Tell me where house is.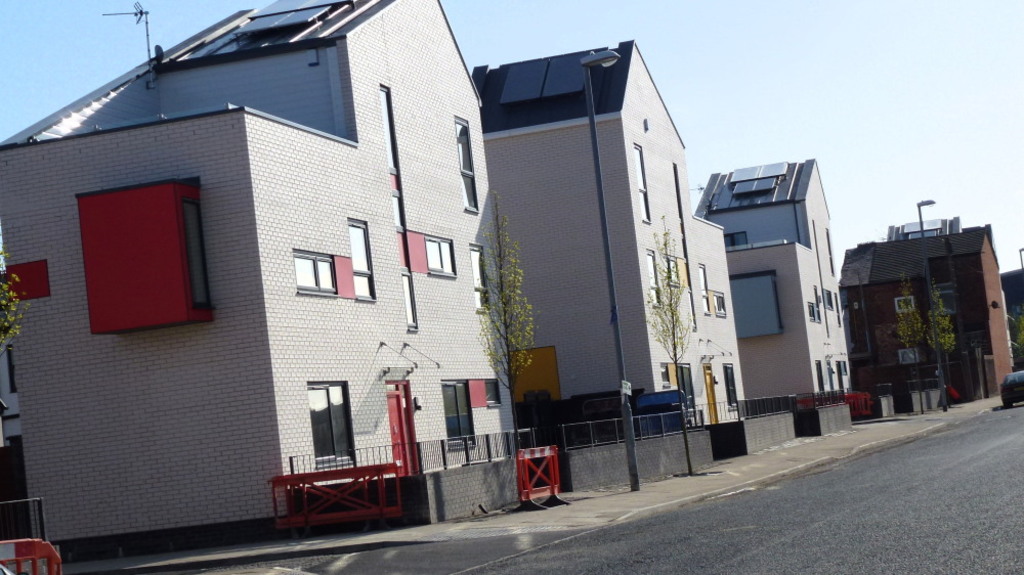
house is at box=[839, 218, 1021, 408].
